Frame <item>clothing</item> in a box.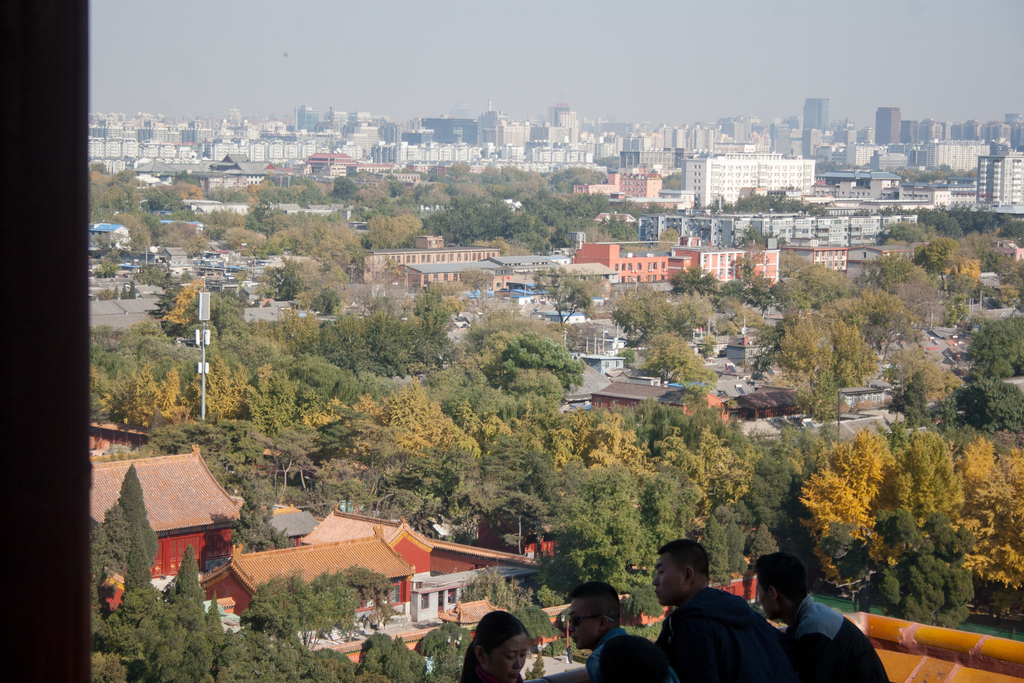
[left=772, top=599, right=890, bottom=682].
